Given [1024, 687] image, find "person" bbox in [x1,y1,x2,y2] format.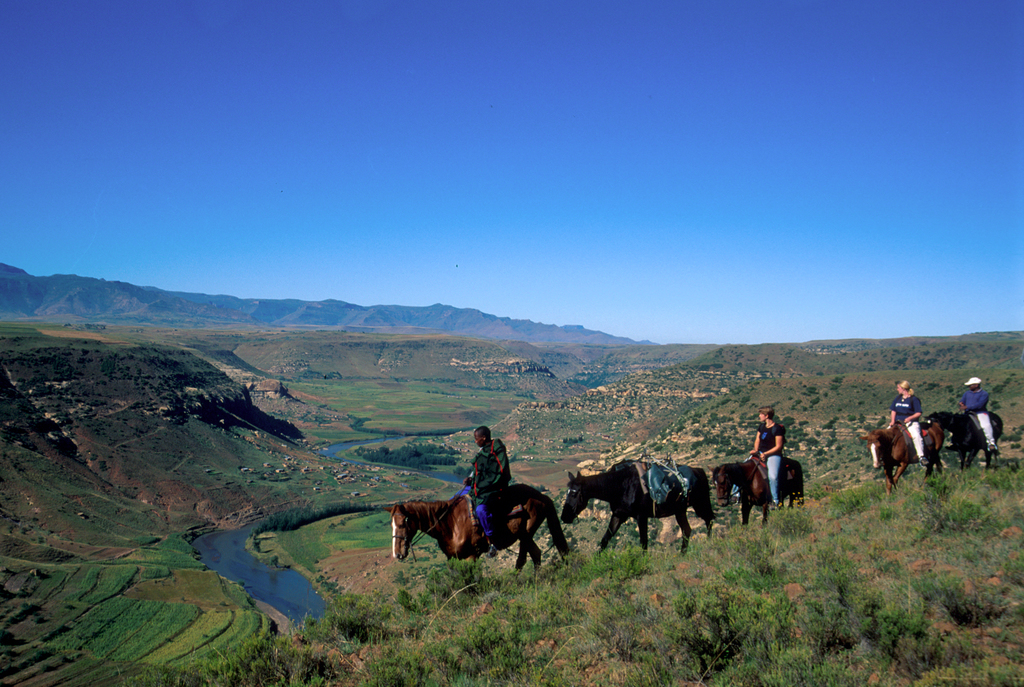
[744,406,790,510].
